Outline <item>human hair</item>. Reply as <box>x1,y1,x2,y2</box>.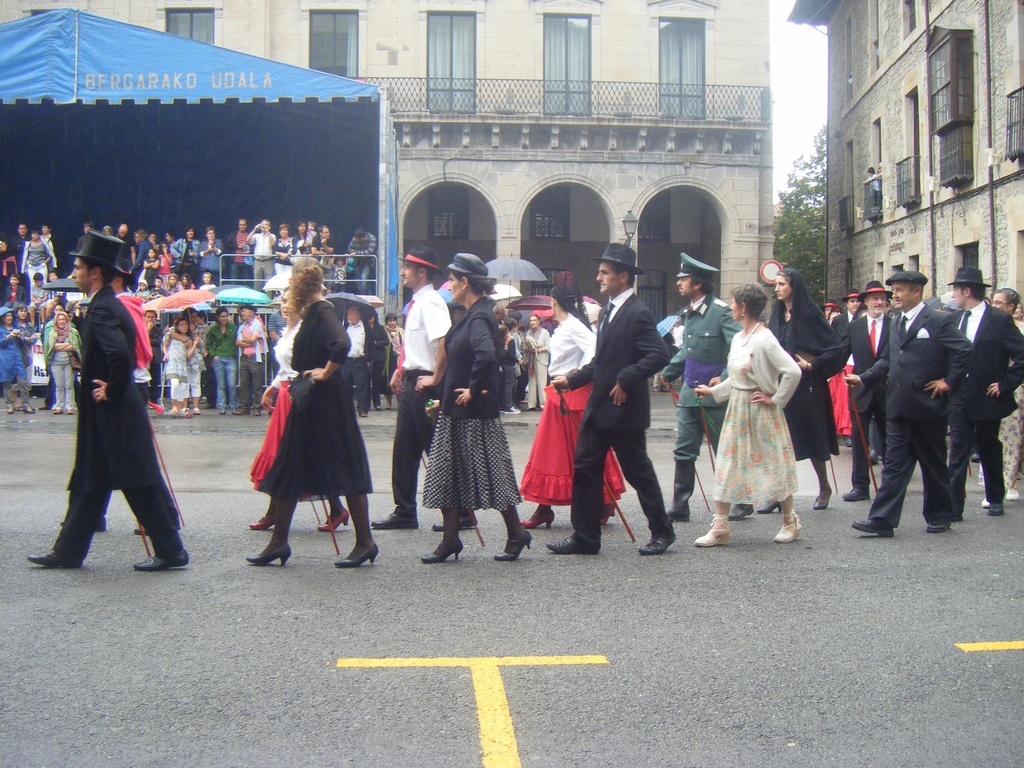
<box>612,263,636,291</box>.
